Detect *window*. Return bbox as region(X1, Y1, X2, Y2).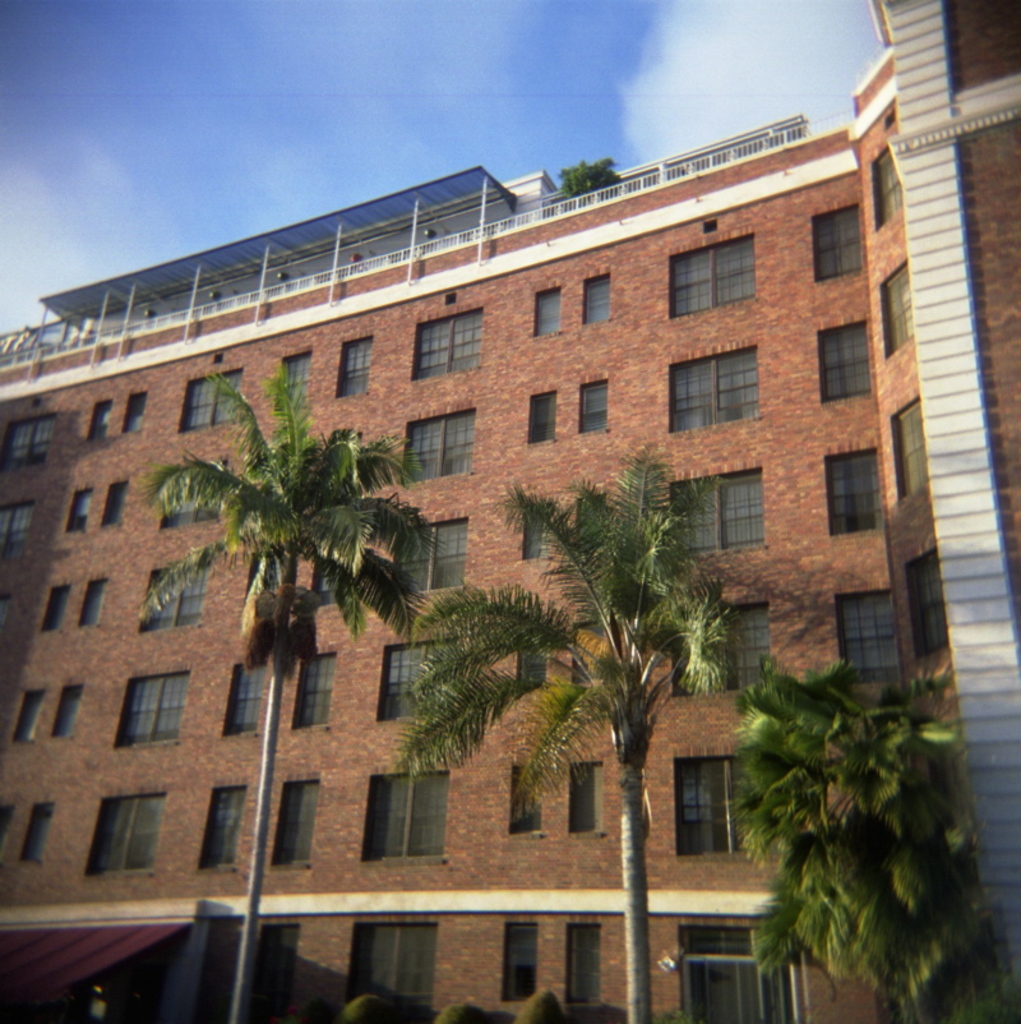
region(154, 451, 237, 538).
